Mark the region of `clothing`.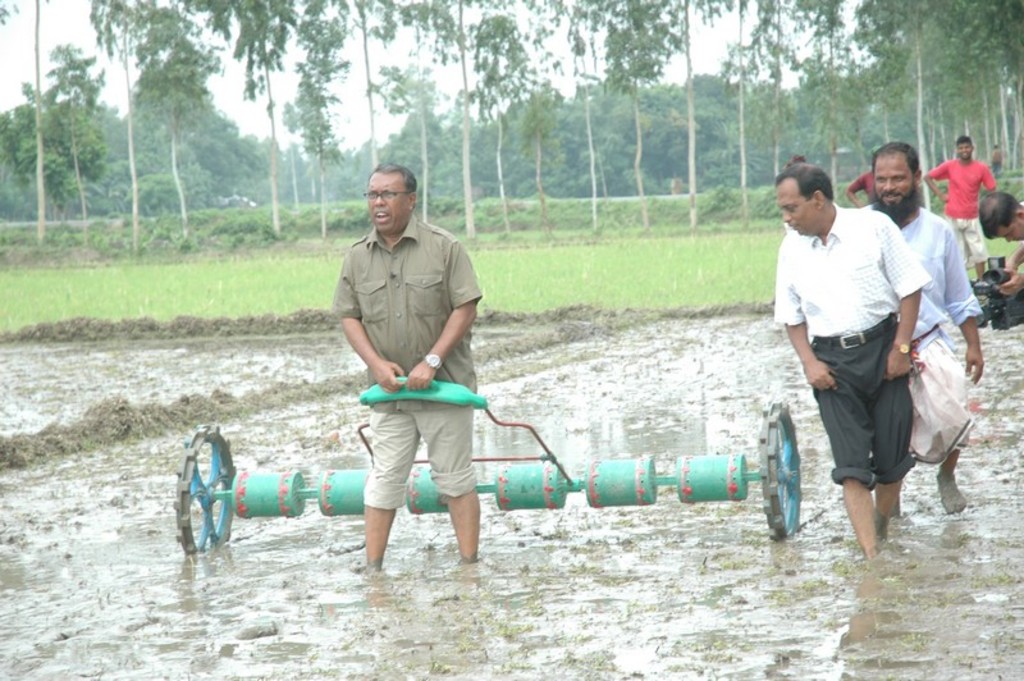
Region: select_region(920, 154, 1000, 264).
